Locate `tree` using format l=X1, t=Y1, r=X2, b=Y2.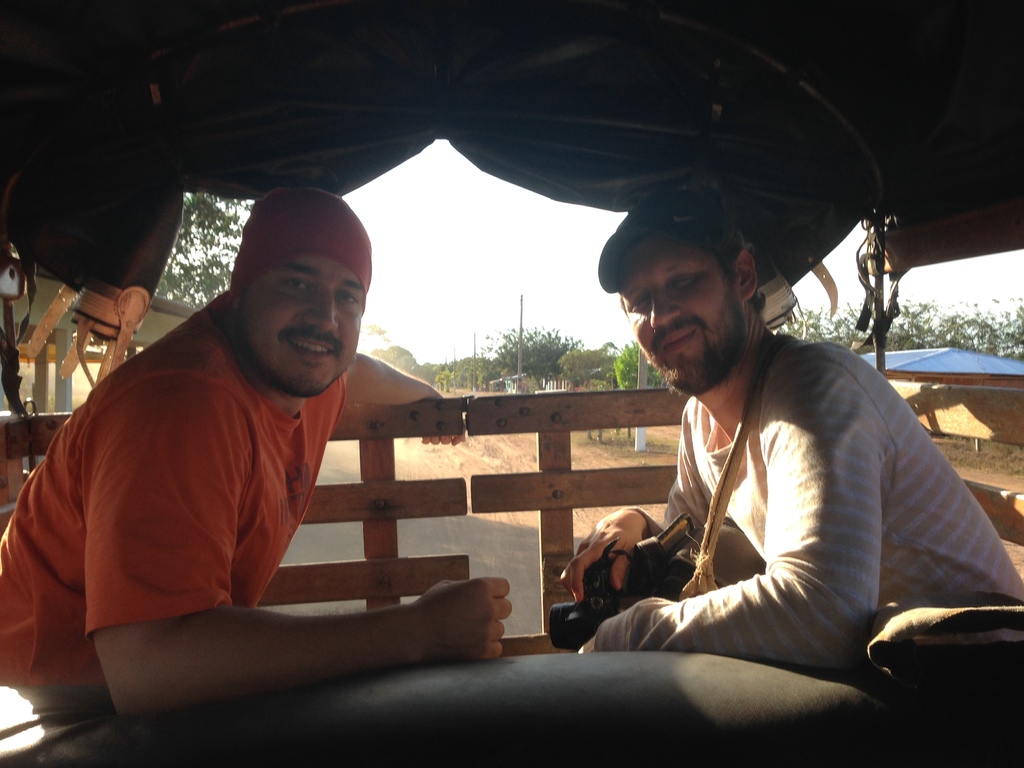
l=158, t=181, r=260, b=314.
